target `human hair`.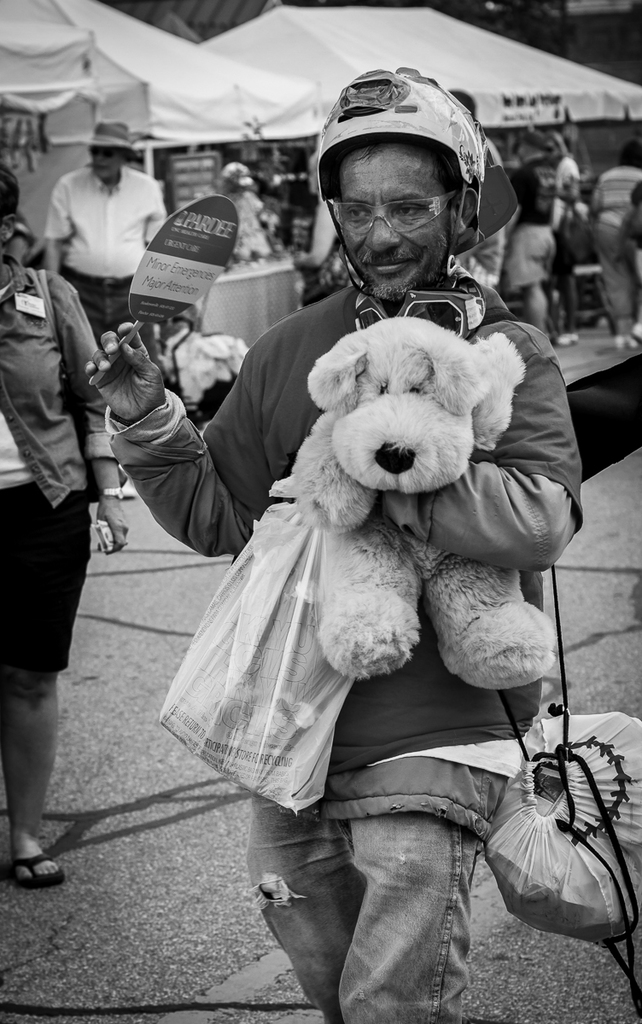
Target region: detection(0, 159, 17, 224).
